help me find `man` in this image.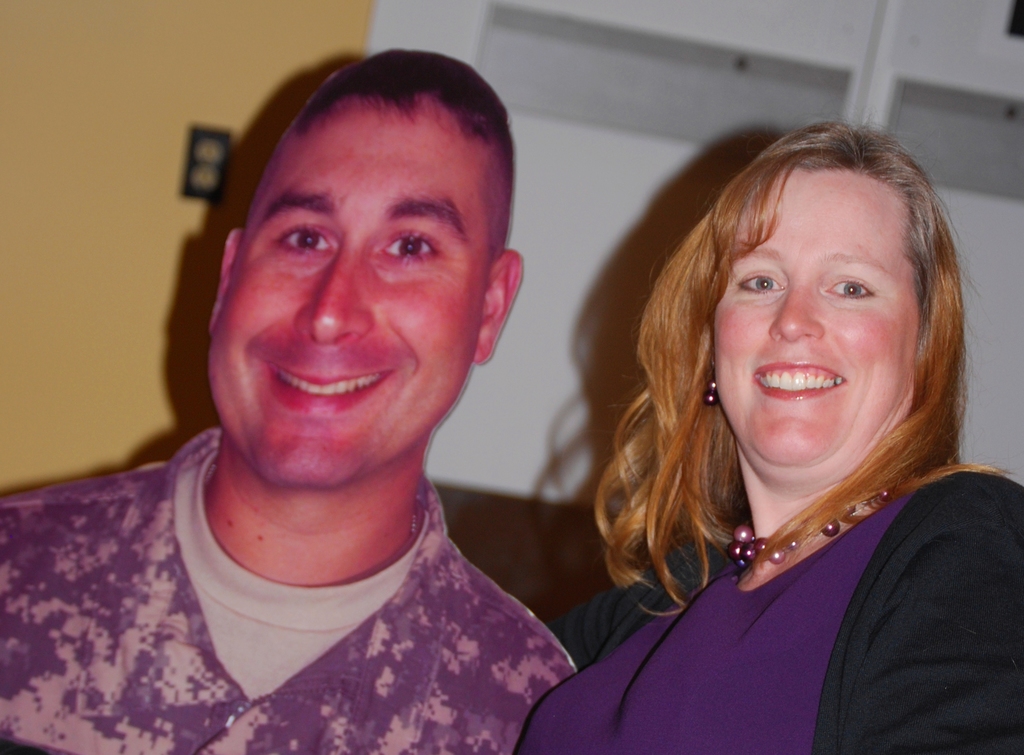
Found it: [0, 44, 577, 754].
